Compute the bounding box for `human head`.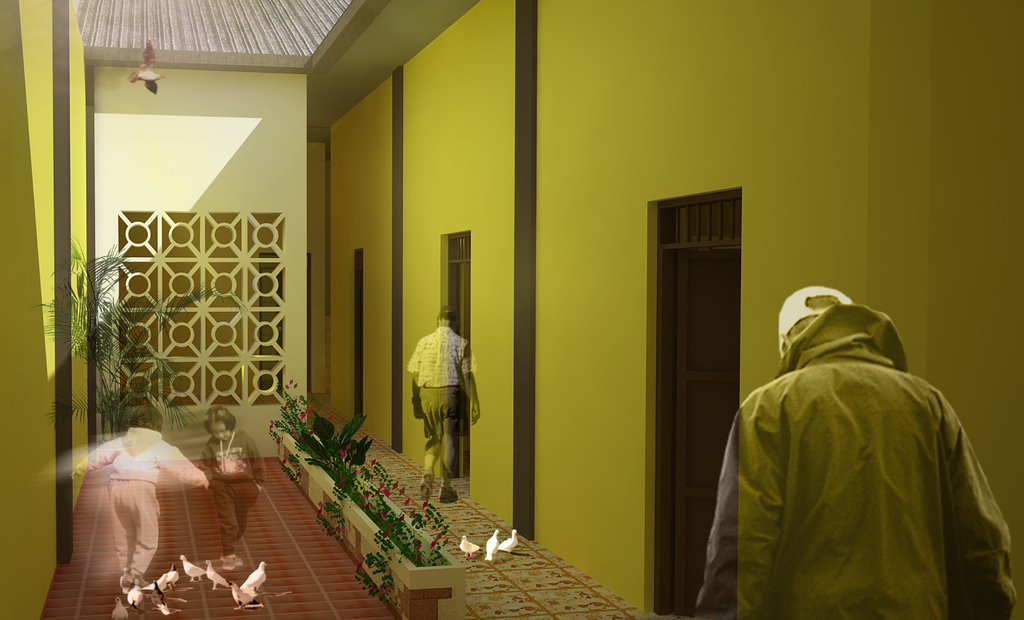
433/304/458/330.
